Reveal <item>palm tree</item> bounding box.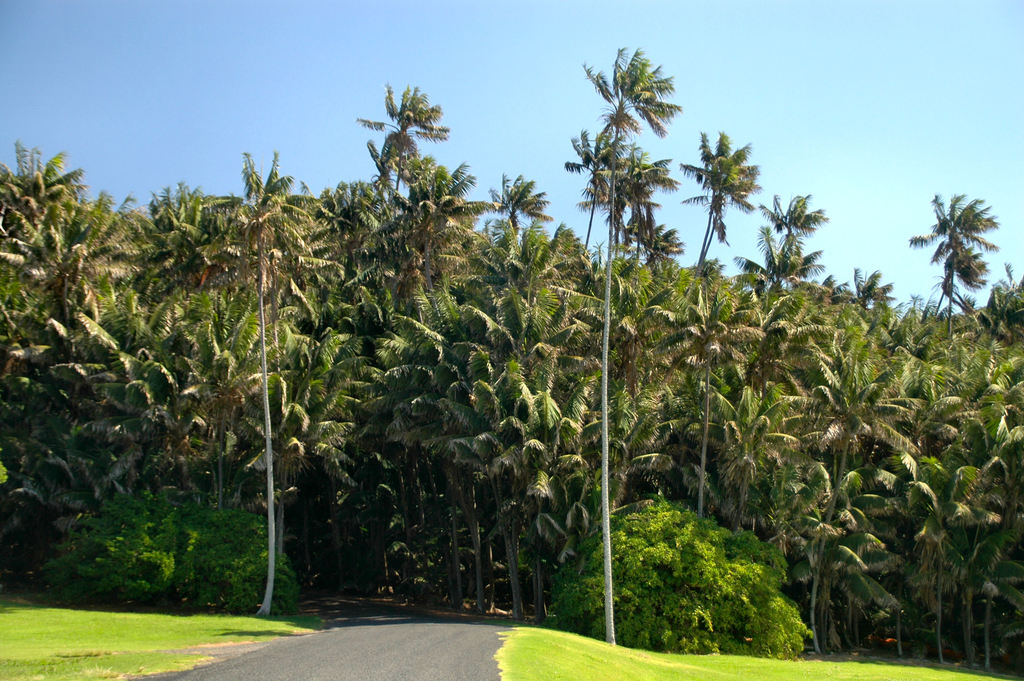
Revealed: {"left": 568, "top": 137, "right": 627, "bottom": 562}.
